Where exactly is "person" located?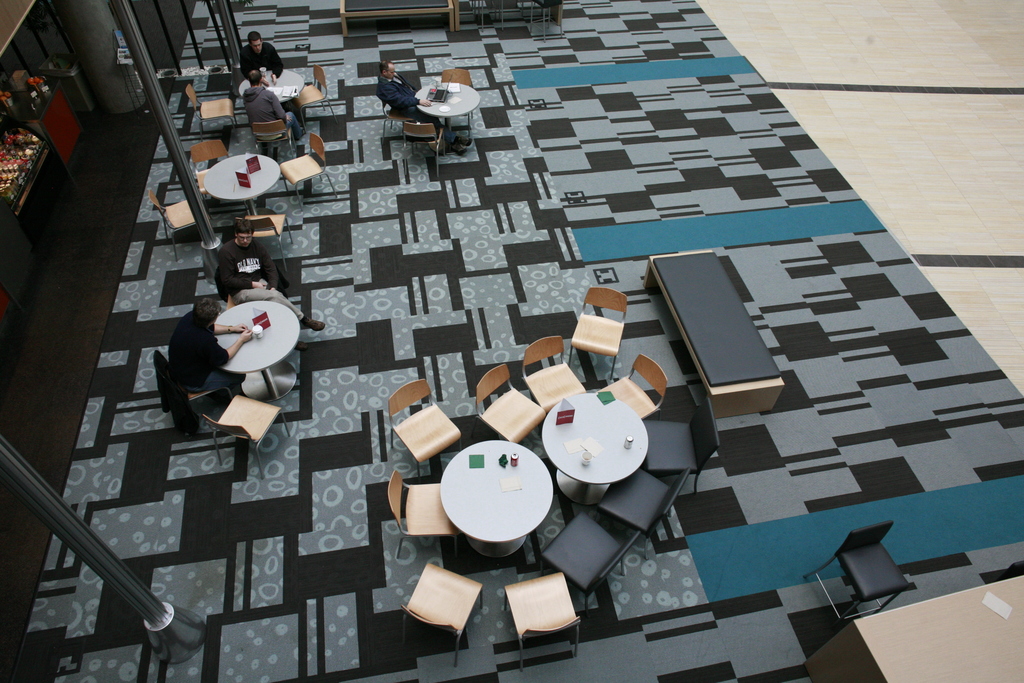
Its bounding box is 216 214 322 330.
